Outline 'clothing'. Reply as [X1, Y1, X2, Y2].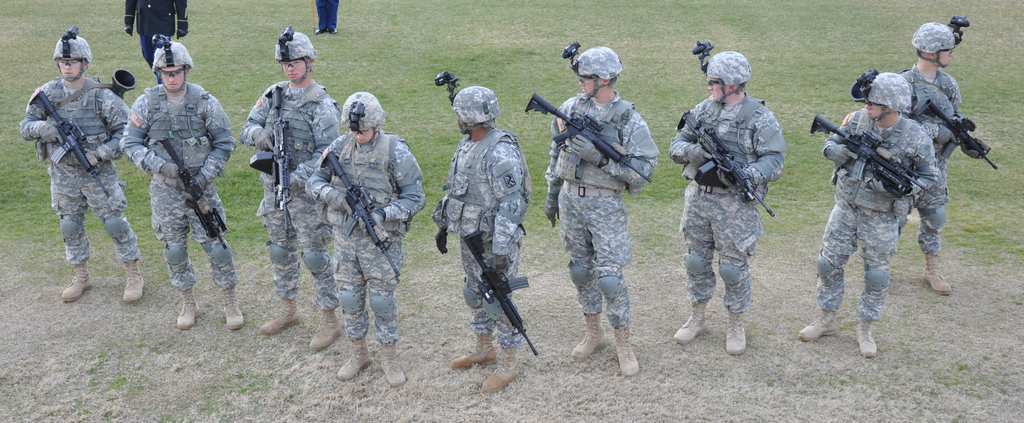
[671, 95, 787, 314].
